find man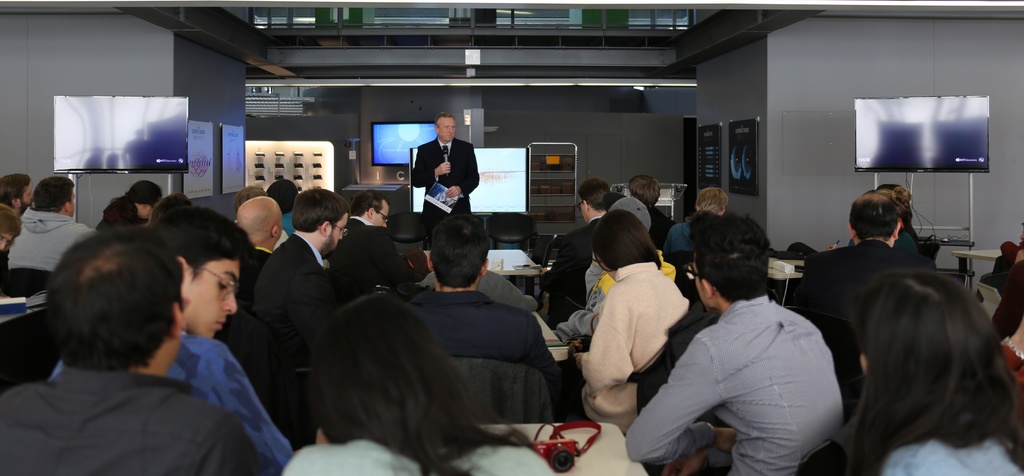
l=806, t=189, r=918, b=316
